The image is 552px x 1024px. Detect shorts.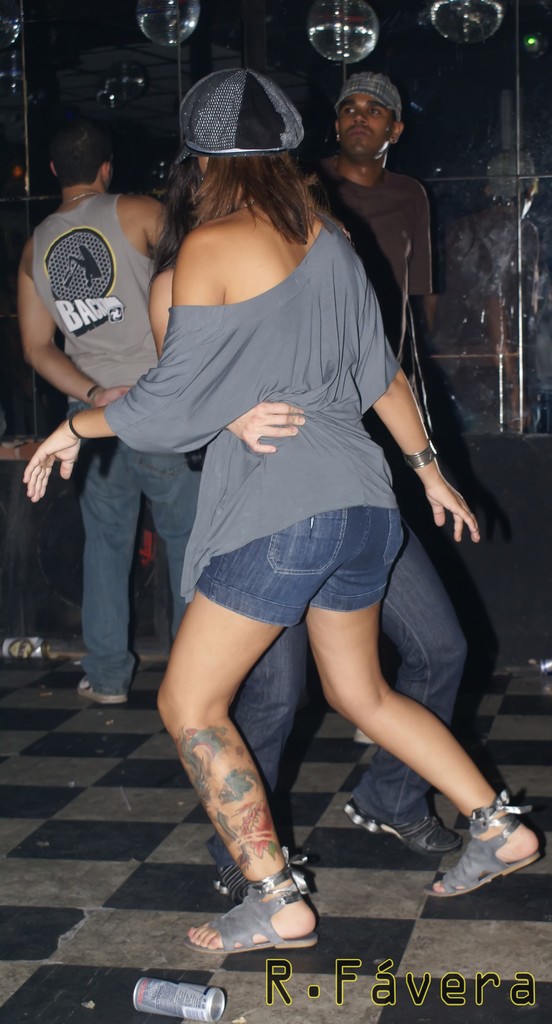
Detection: locate(181, 522, 421, 605).
